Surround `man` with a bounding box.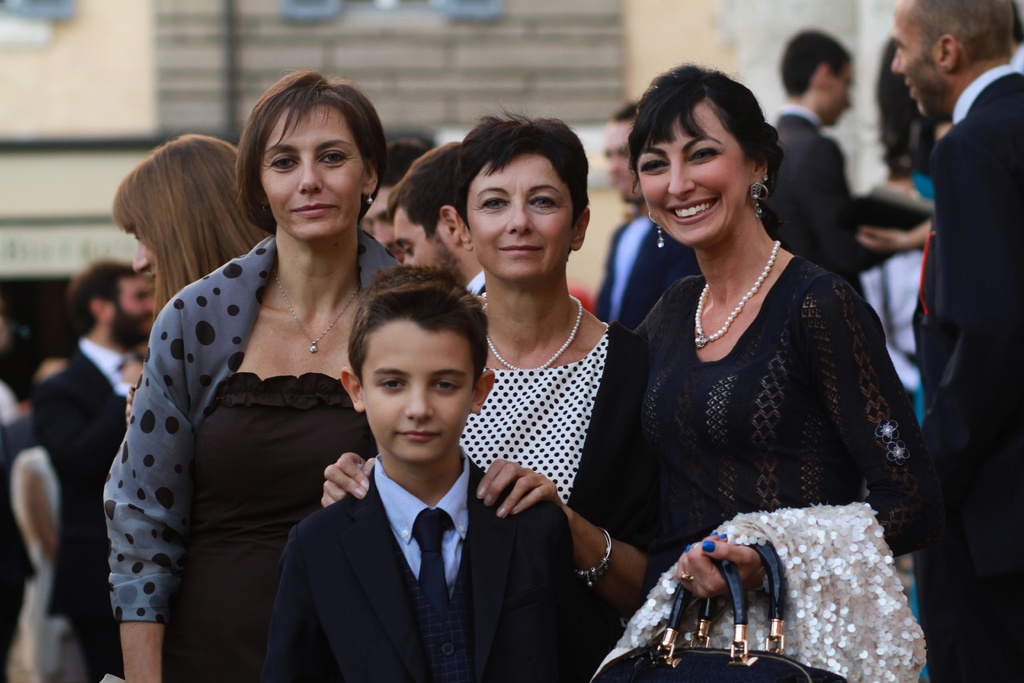
755,24,868,287.
